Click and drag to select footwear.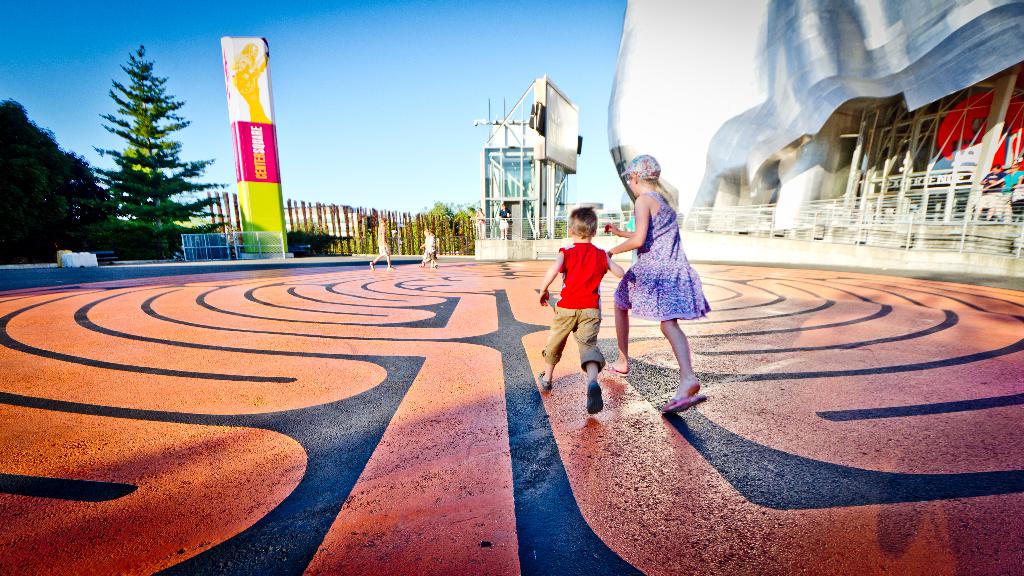
Selection: <bbox>369, 260, 372, 269</bbox>.
